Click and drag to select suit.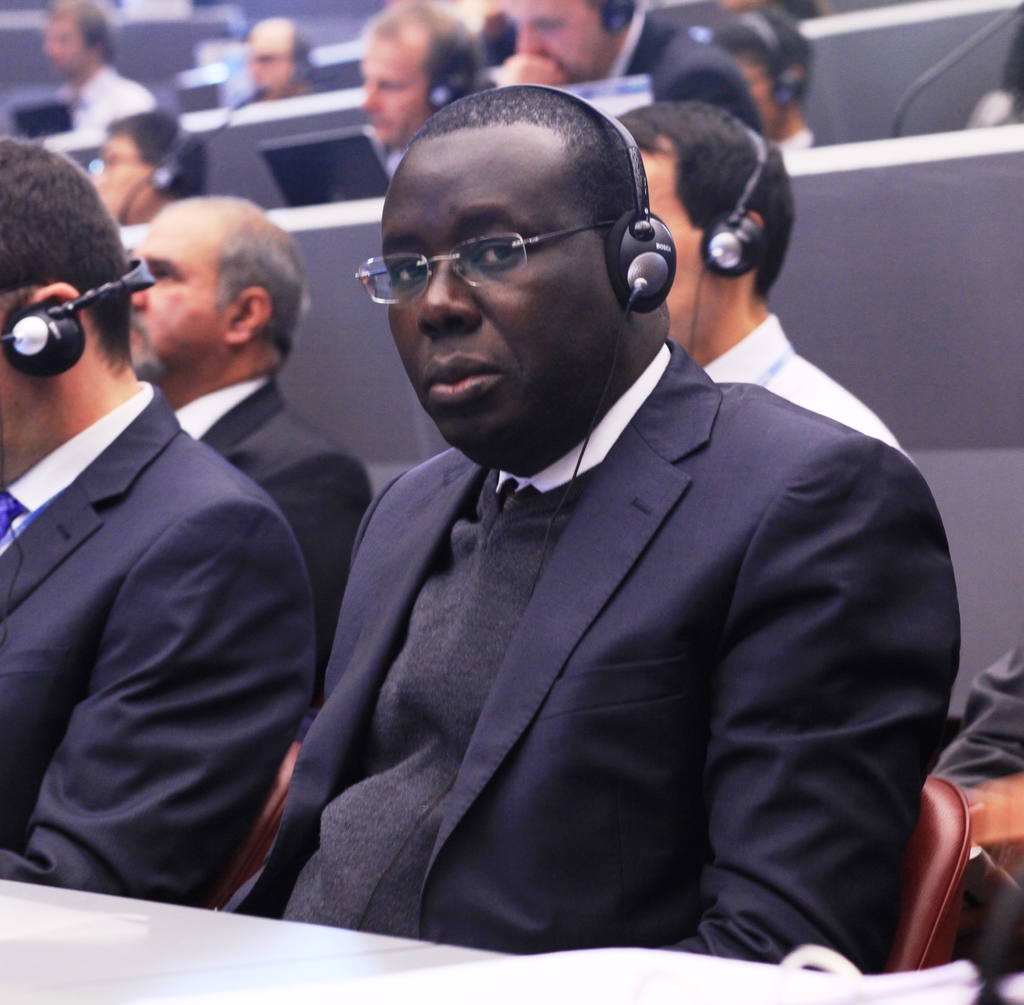
Selection: left=169, top=372, right=377, bottom=642.
